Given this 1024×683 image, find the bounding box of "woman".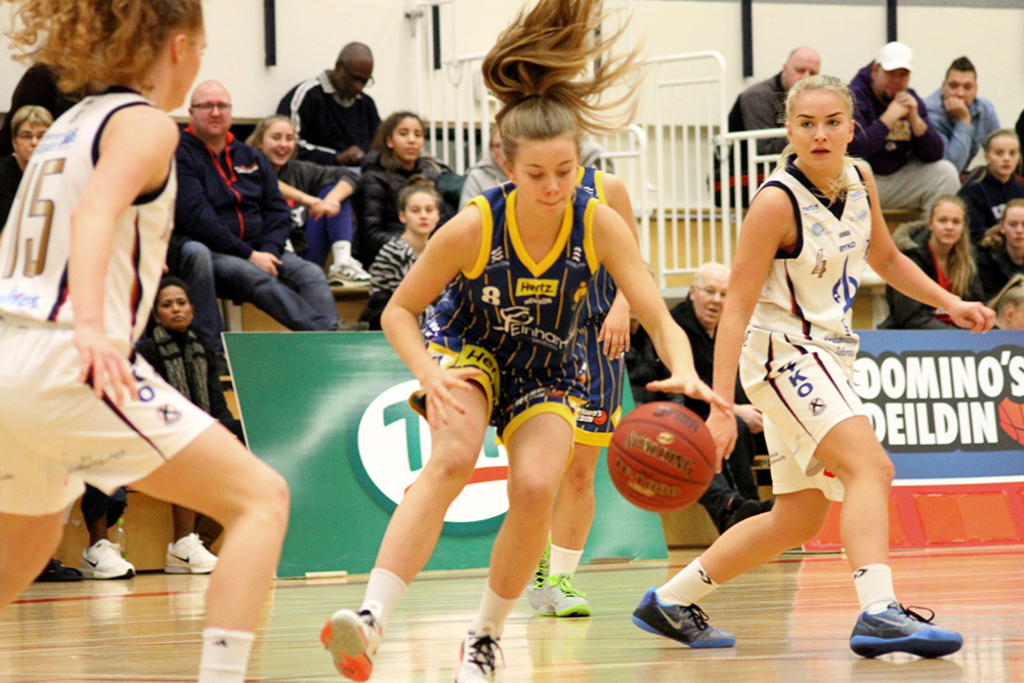
bbox=(455, 117, 516, 212).
